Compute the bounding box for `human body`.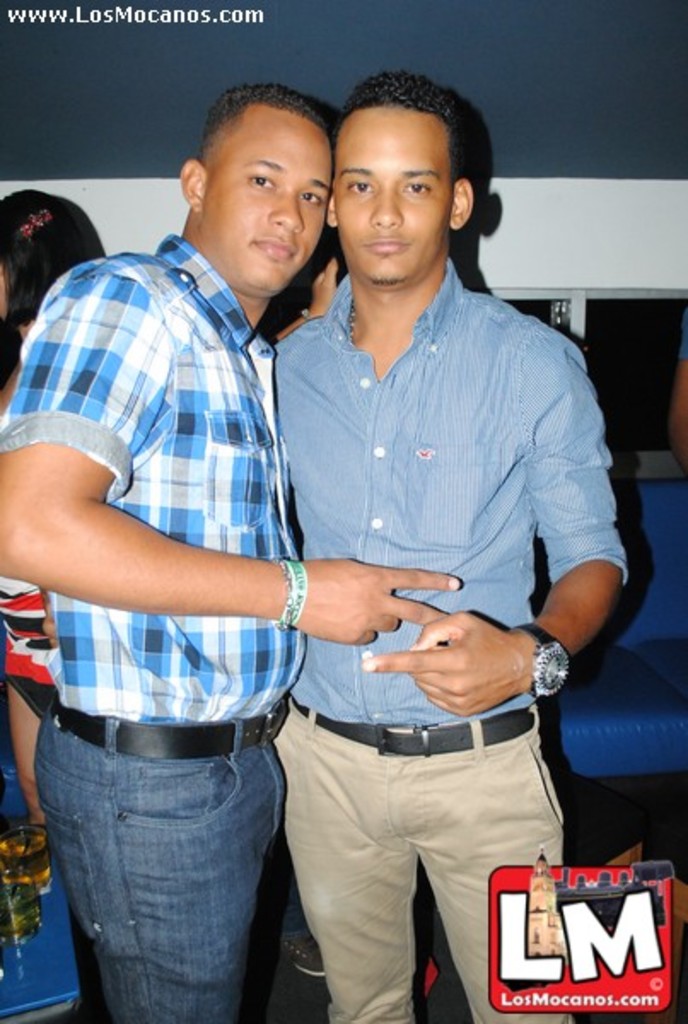
<box>44,92,440,1023</box>.
